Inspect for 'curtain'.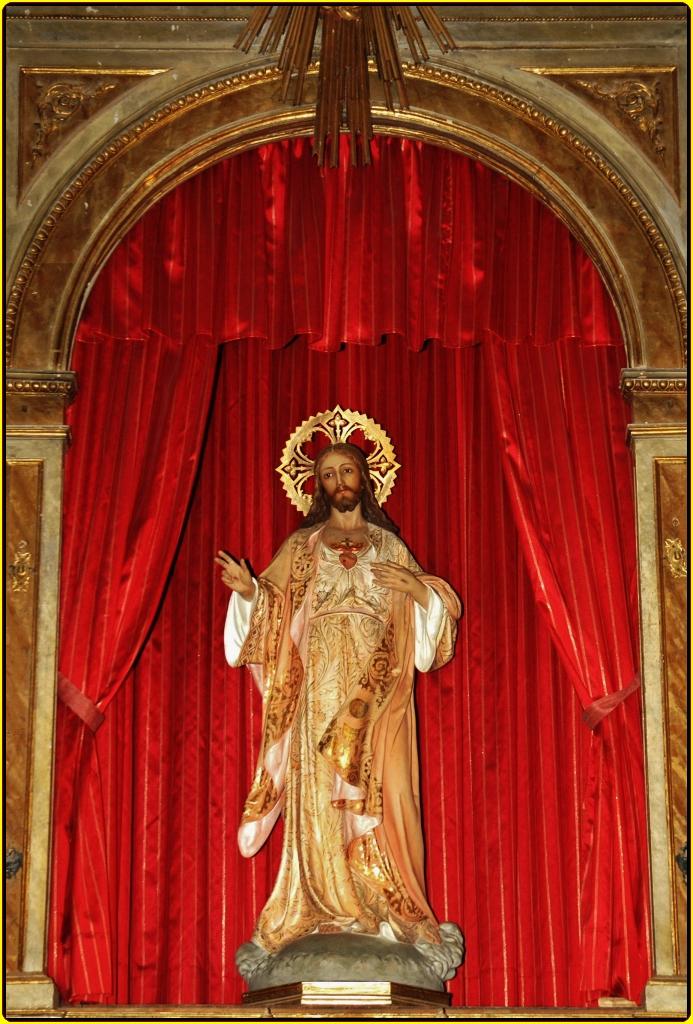
Inspection: [24,97,659,1015].
